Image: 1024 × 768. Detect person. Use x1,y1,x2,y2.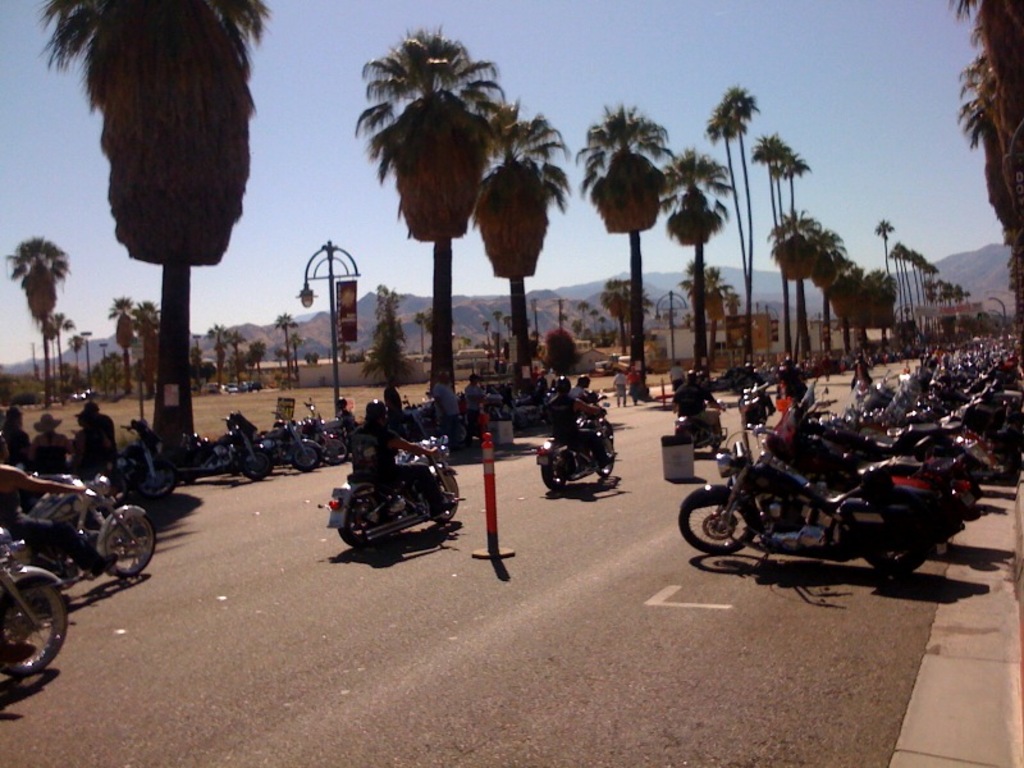
852,353,874,385.
